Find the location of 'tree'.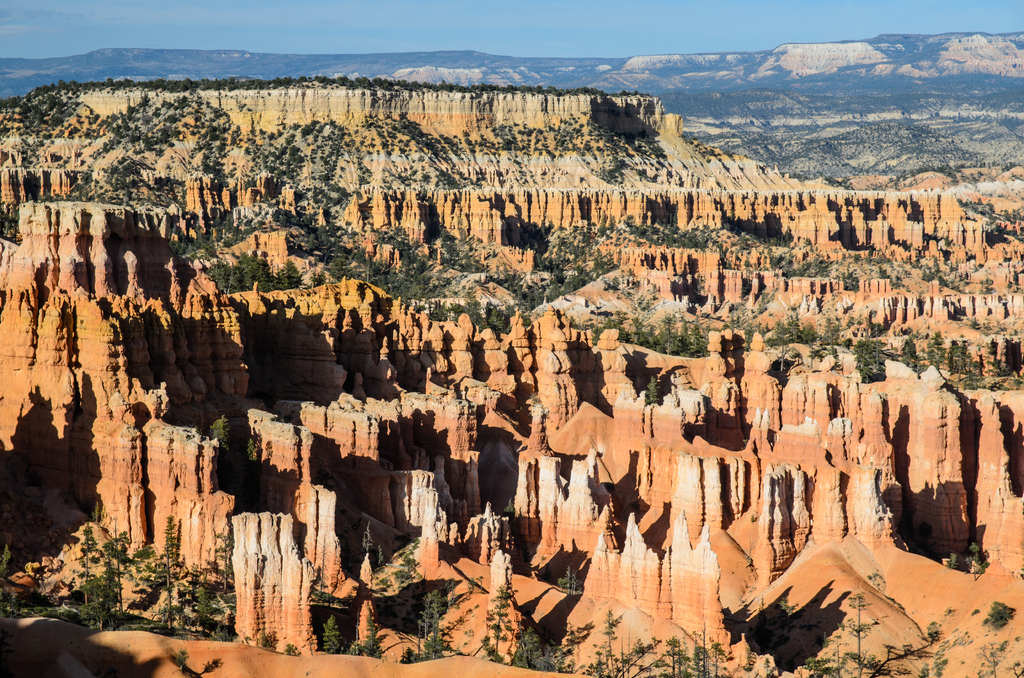
Location: <bbox>412, 588, 454, 670</bbox>.
